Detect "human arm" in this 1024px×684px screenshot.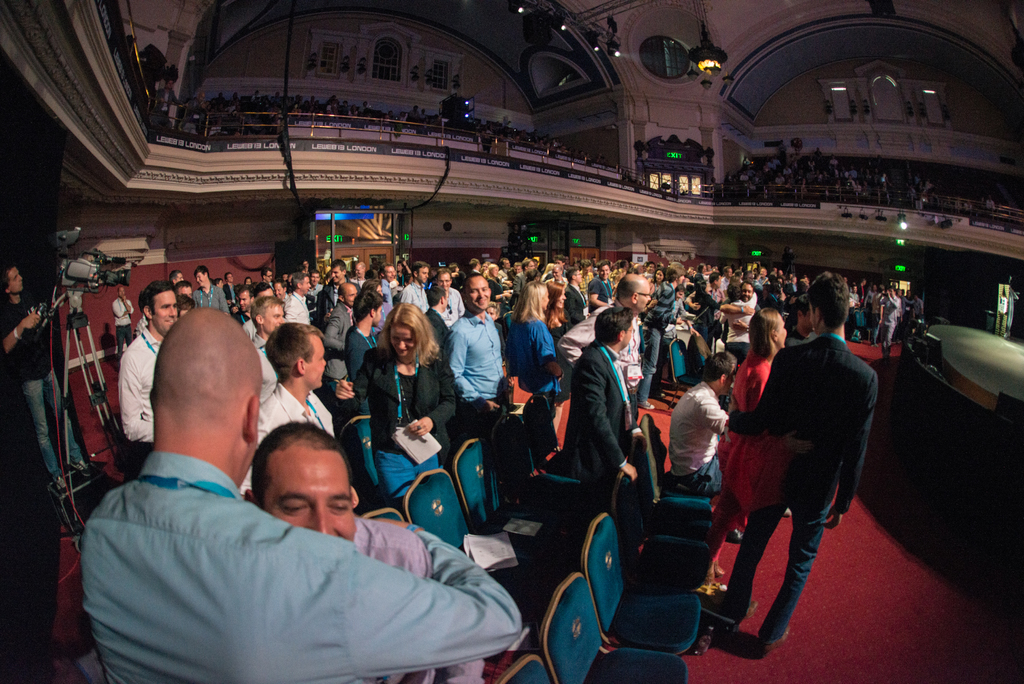
Detection: rect(0, 311, 39, 360).
